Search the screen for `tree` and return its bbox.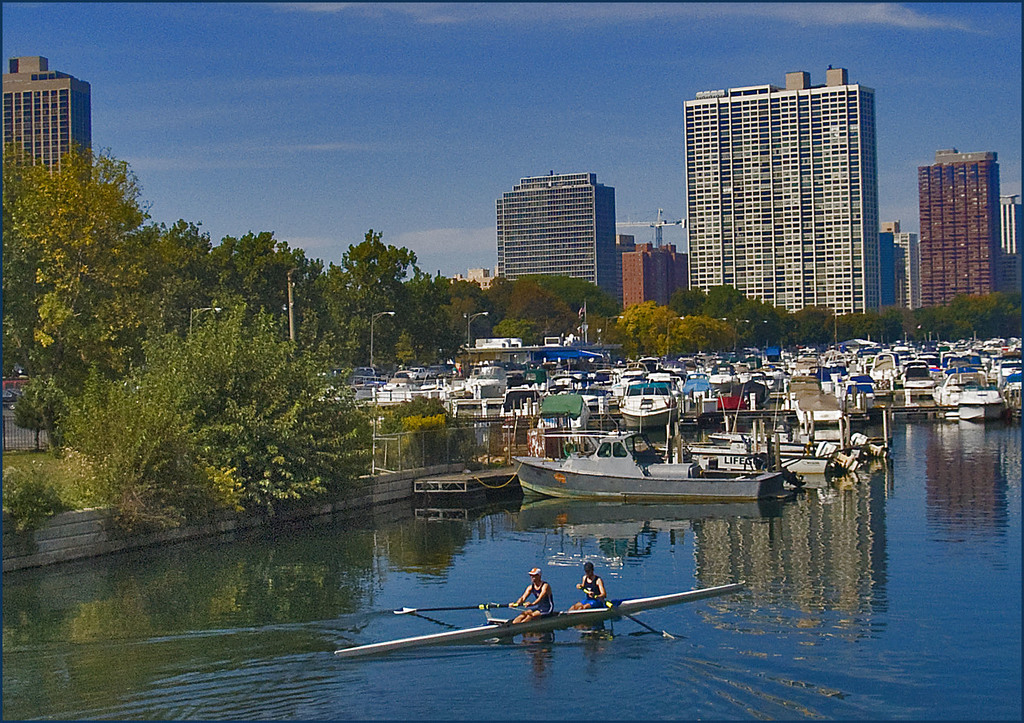
Found: (19,371,54,449).
